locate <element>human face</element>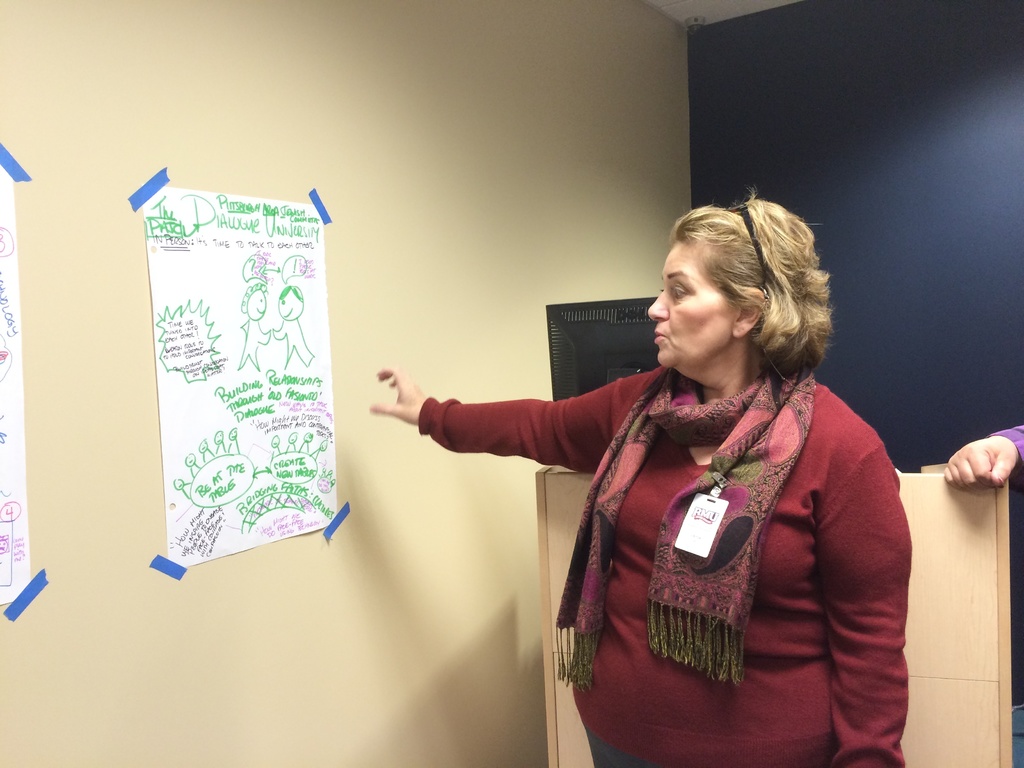
bbox=(275, 288, 304, 320)
